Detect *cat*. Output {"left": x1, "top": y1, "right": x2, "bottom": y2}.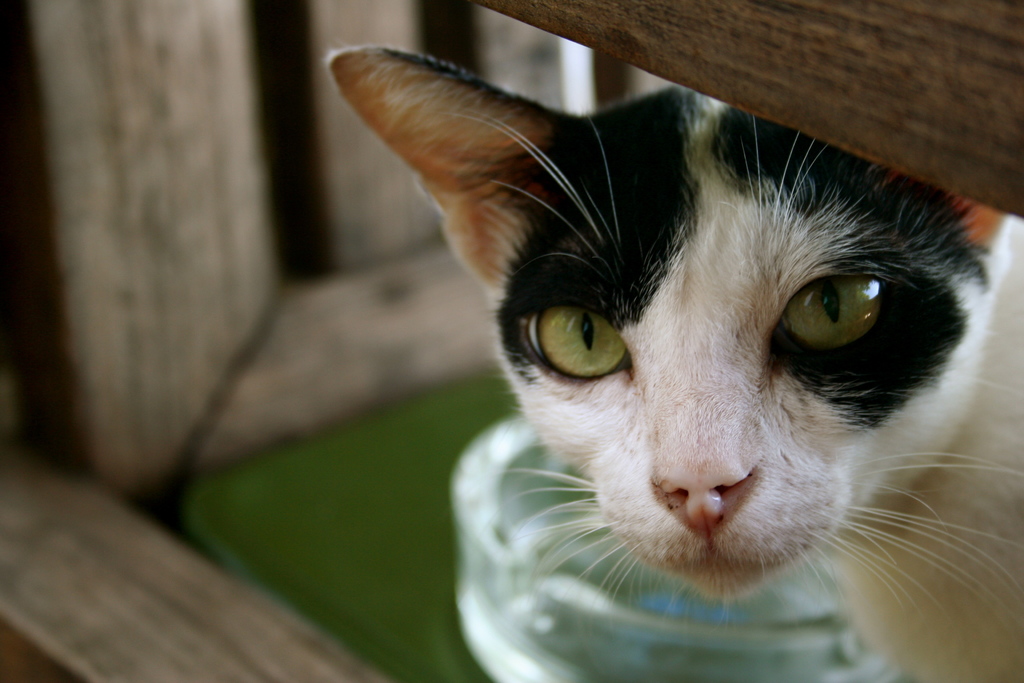
{"left": 326, "top": 41, "right": 1023, "bottom": 682}.
